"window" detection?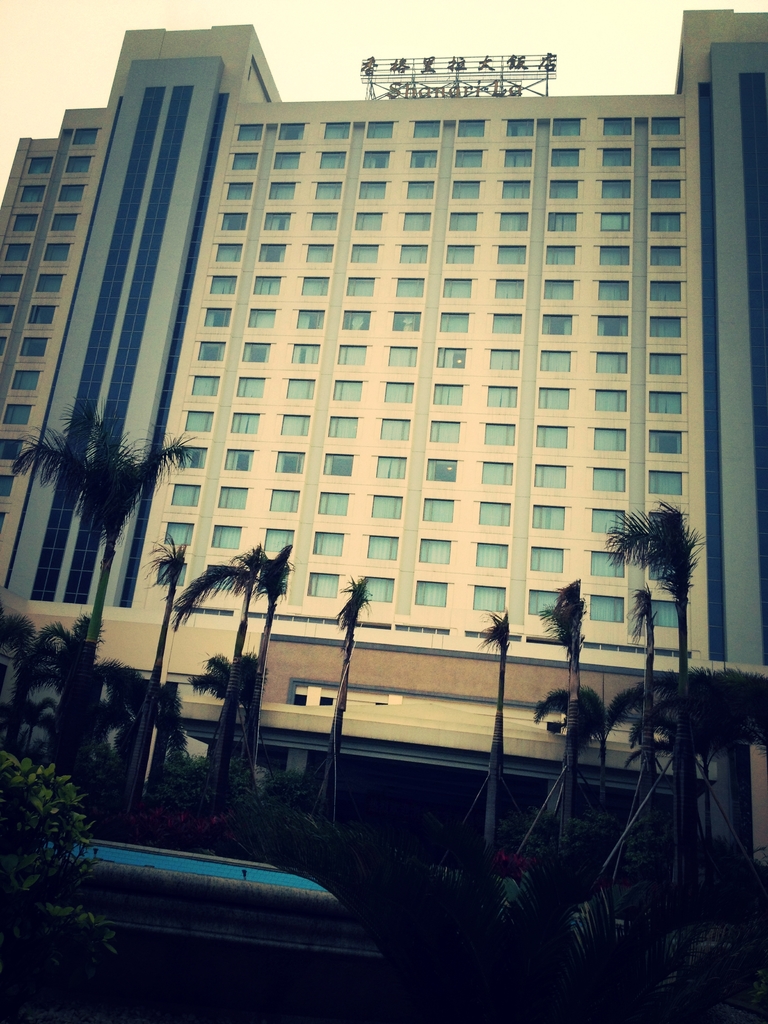
492, 313, 524, 333
